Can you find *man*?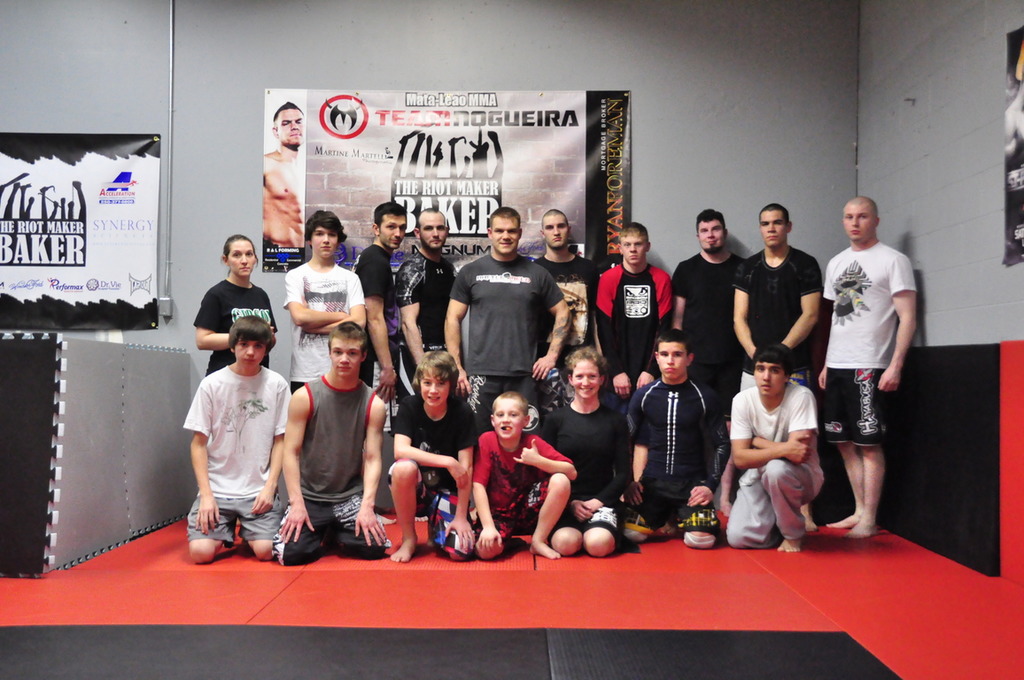
Yes, bounding box: rect(182, 308, 292, 568).
